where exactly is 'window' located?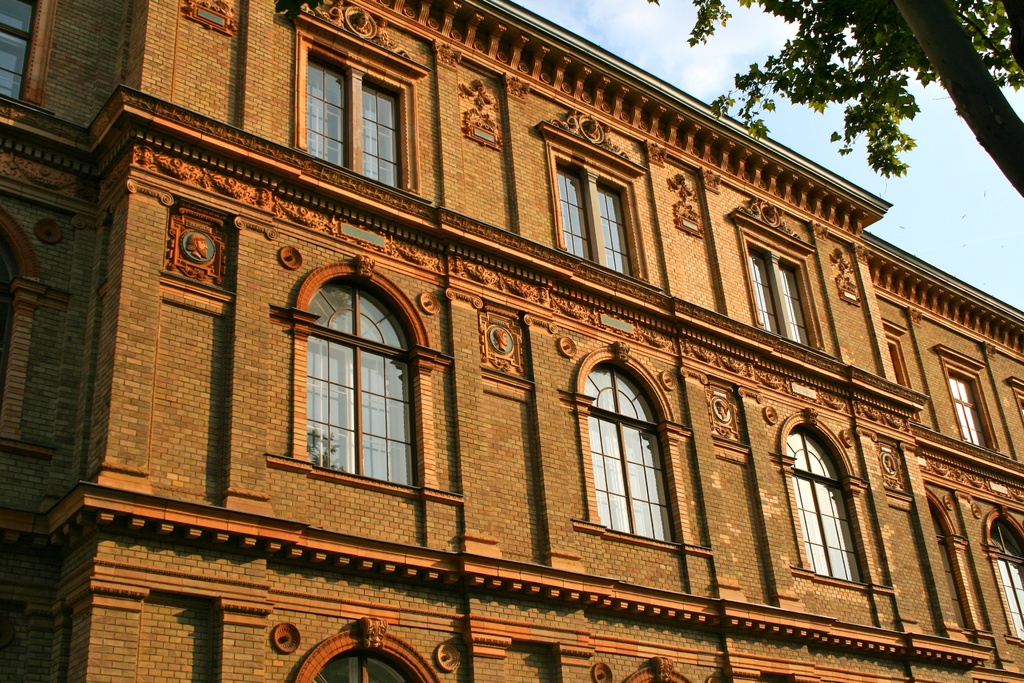
Its bounding box is x1=269 y1=258 x2=460 y2=504.
